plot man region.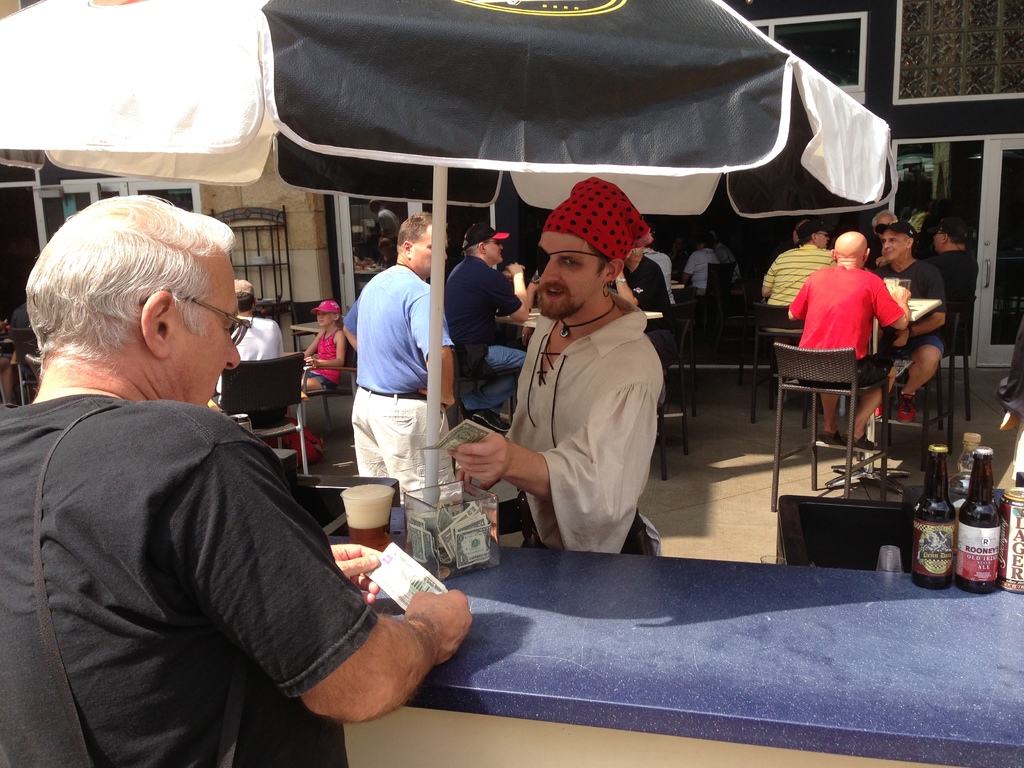
Plotted at l=781, t=231, r=913, b=447.
